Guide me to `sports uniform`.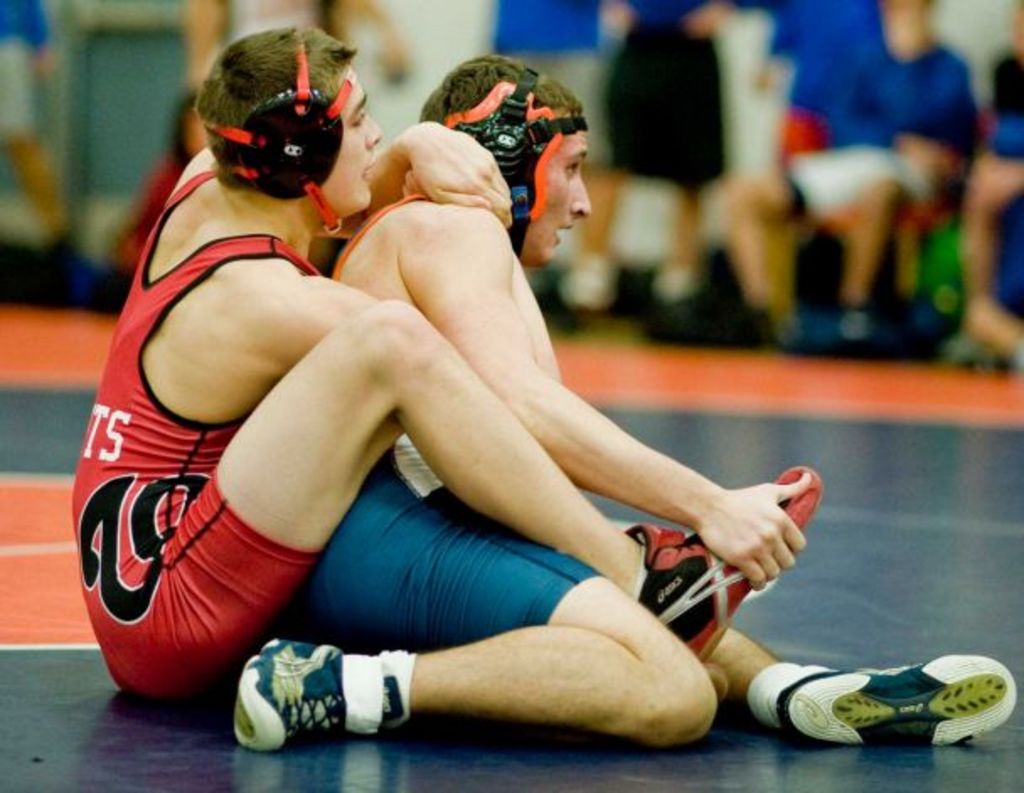
Guidance: (69,40,822,704).
